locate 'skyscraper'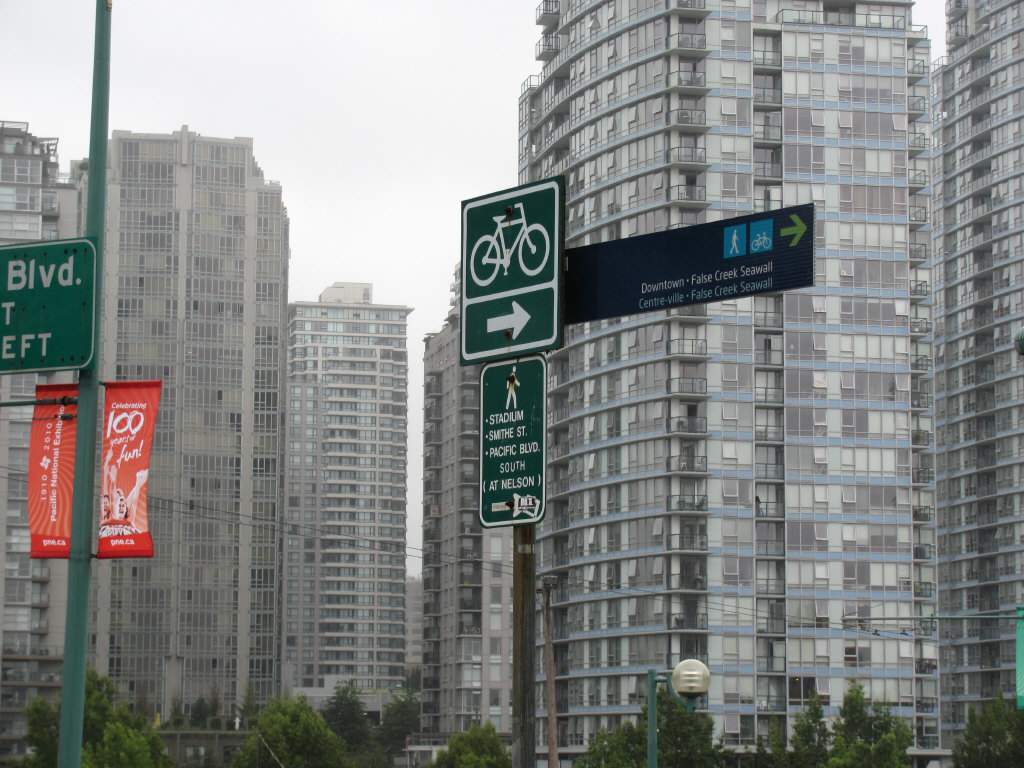
detection(0, 117, 98, 767)
